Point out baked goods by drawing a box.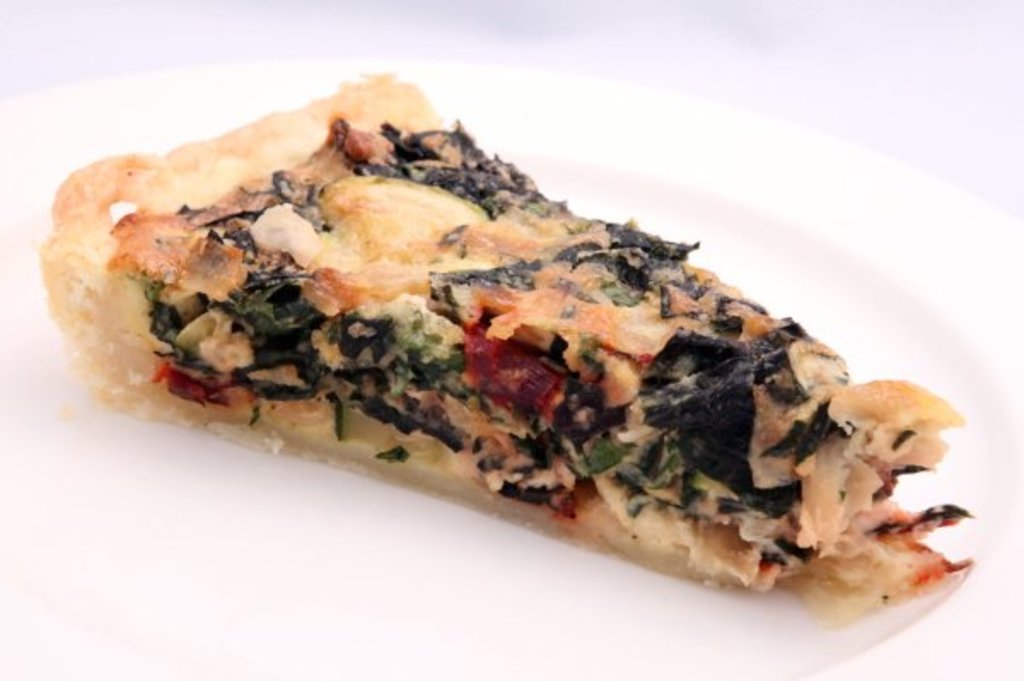
<region>49, 126, 981, 616</region>.
